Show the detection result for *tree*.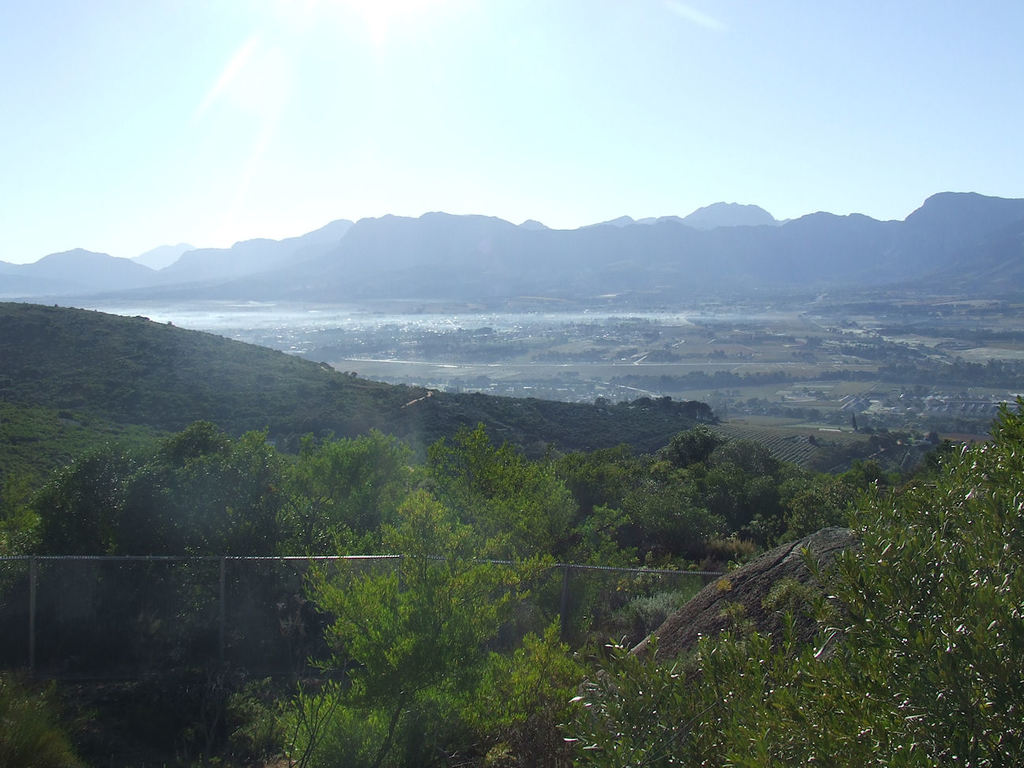
box(557, 405, 1023, 767).
